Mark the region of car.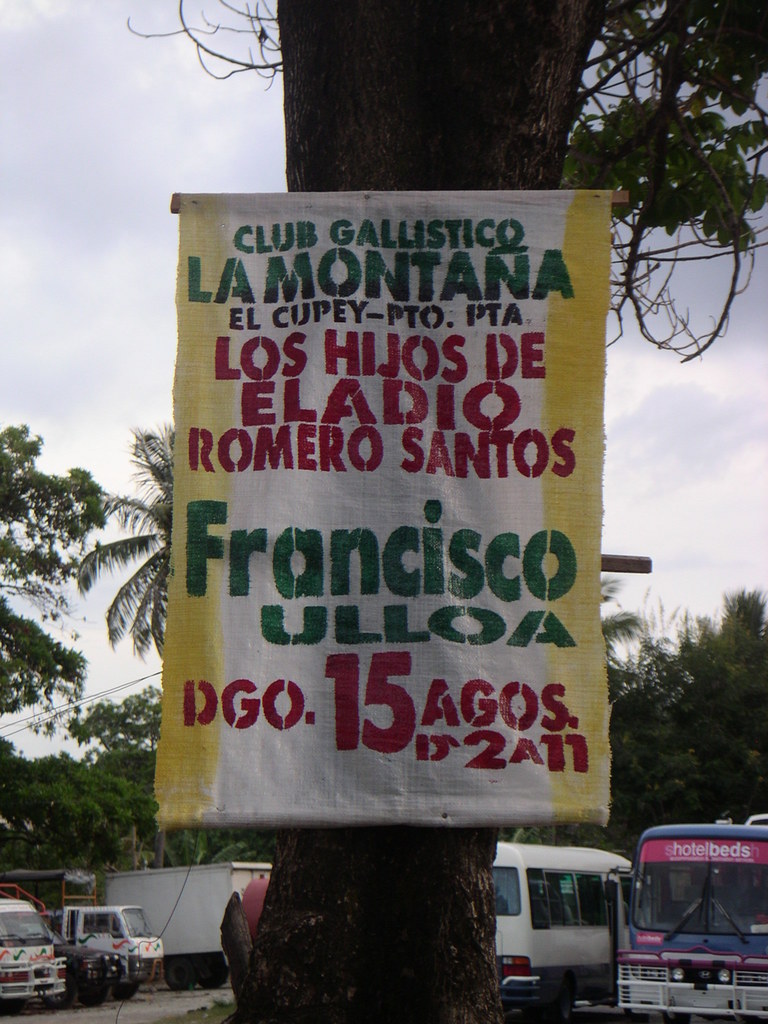
Region: (41,921,124,1010).
